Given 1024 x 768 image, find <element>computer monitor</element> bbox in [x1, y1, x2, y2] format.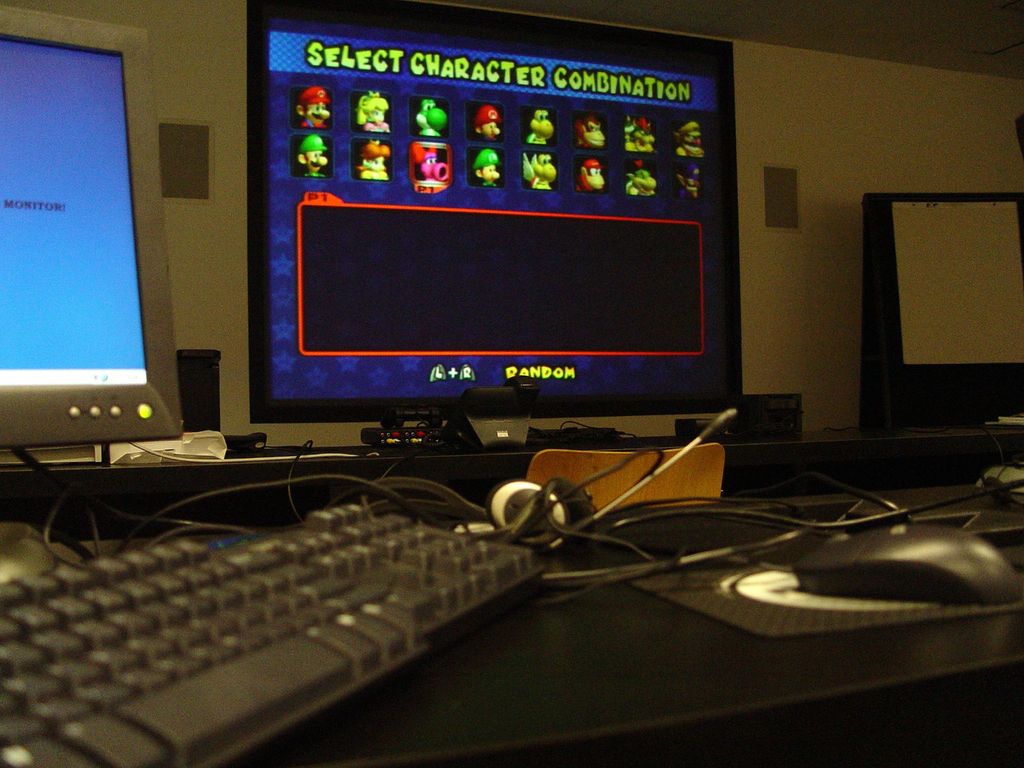
[0, 0, 186, 481].
